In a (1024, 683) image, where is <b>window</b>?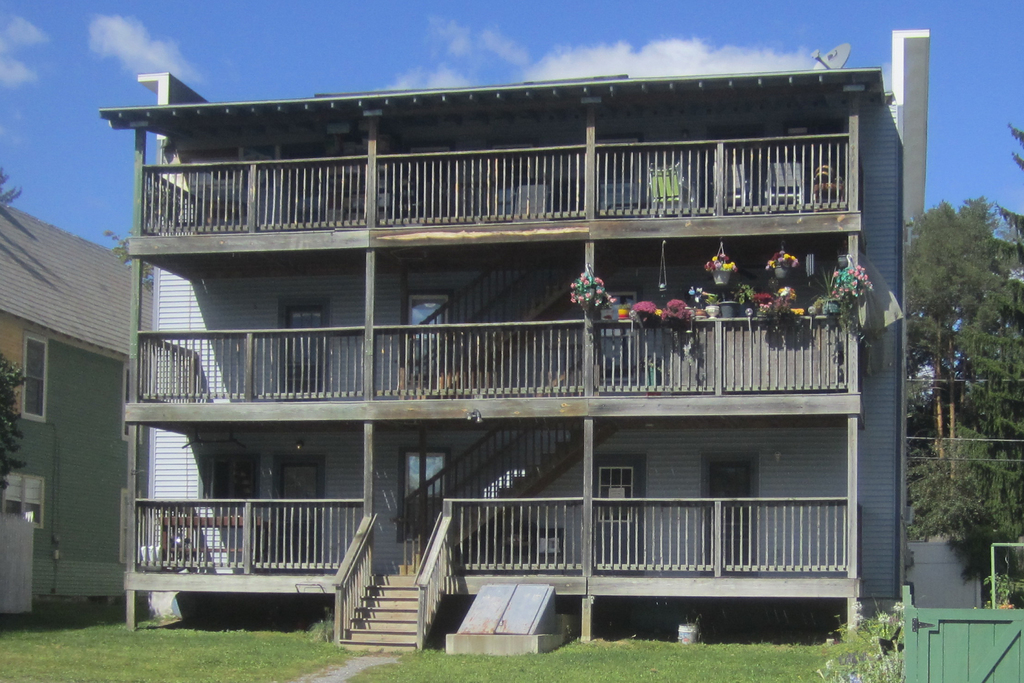
bbox=(413, 292, 446, 363).
